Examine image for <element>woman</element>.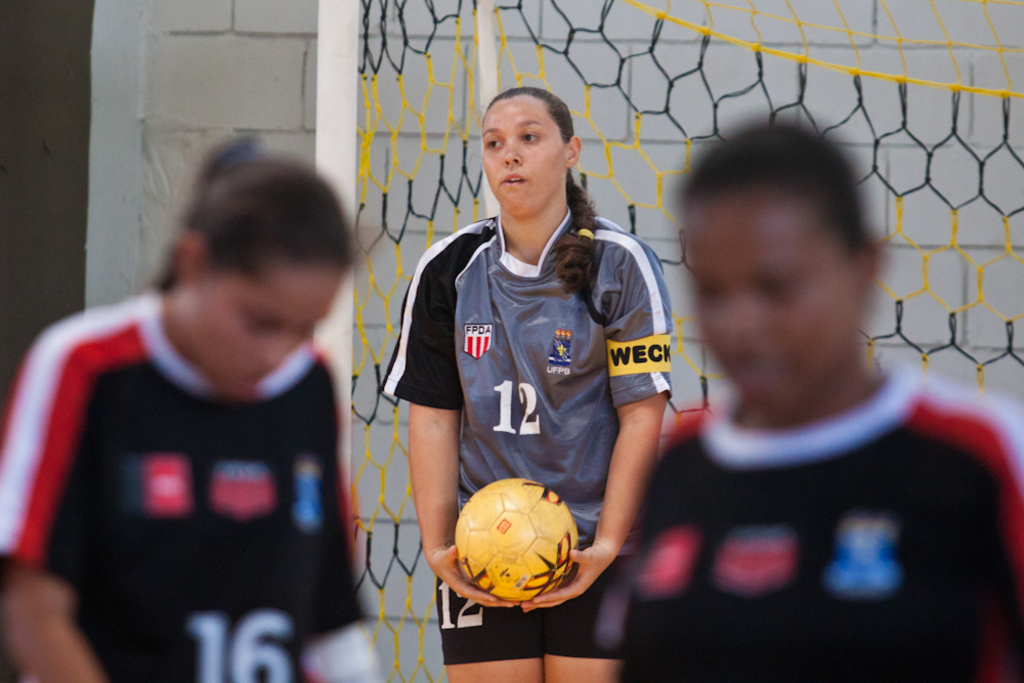
Examination result: <region>394, 95, 727, 679</region>.
